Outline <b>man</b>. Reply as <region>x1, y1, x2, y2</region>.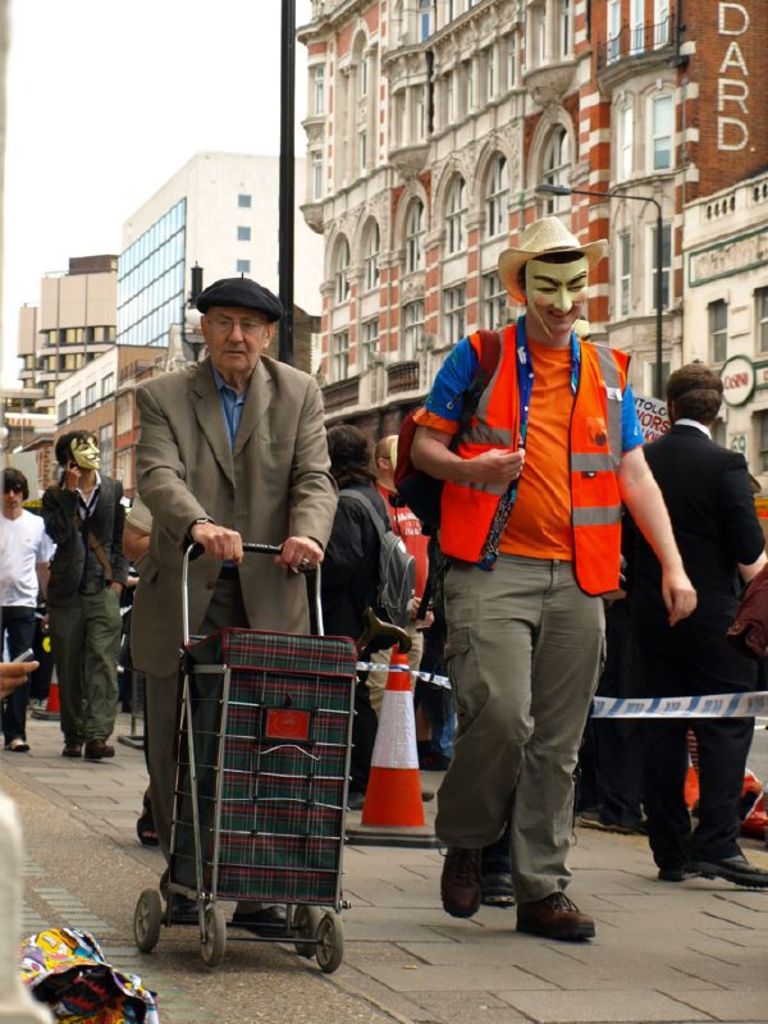
<region>0, 461, 69, 755</region>.
